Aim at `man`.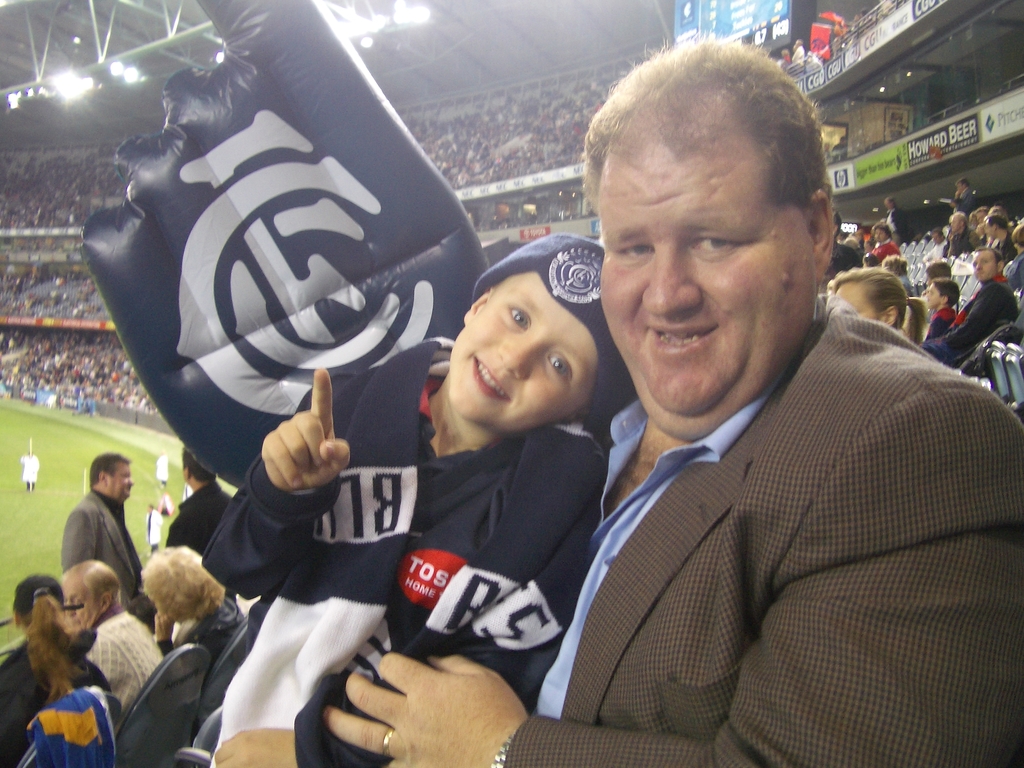
Aimed at pyautogui.locateOnScreen(951, 177, 977, 220).
